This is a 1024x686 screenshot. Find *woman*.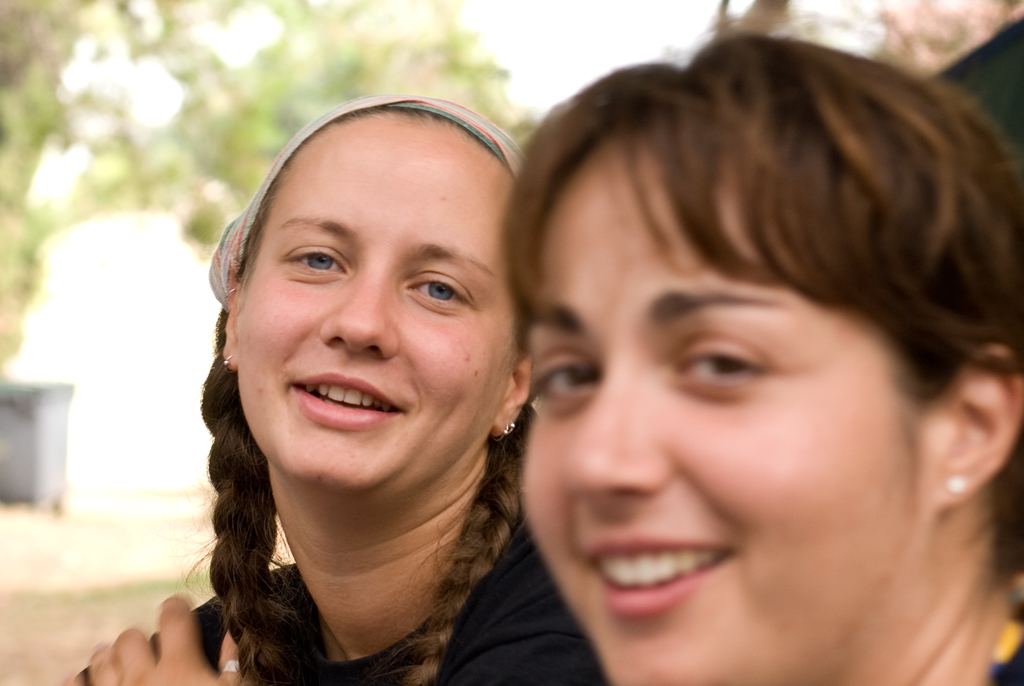
Bounding box: x1=127 y1=86 x2=603 y2=674.
